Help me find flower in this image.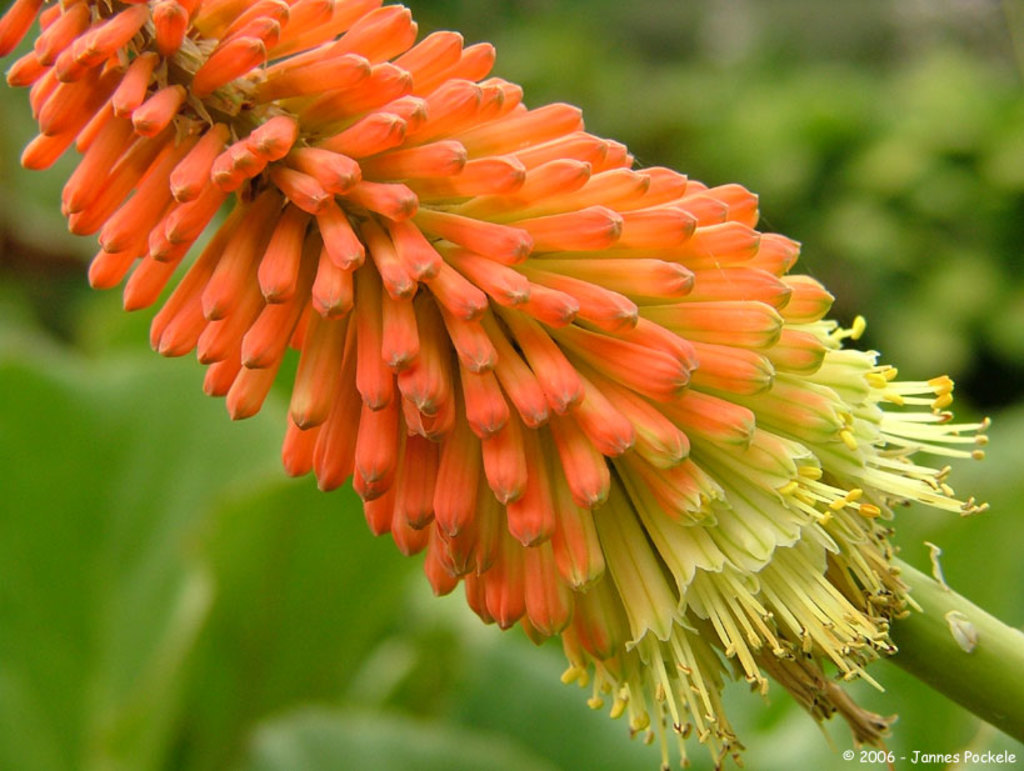
Found it: 0 0 985 770.
